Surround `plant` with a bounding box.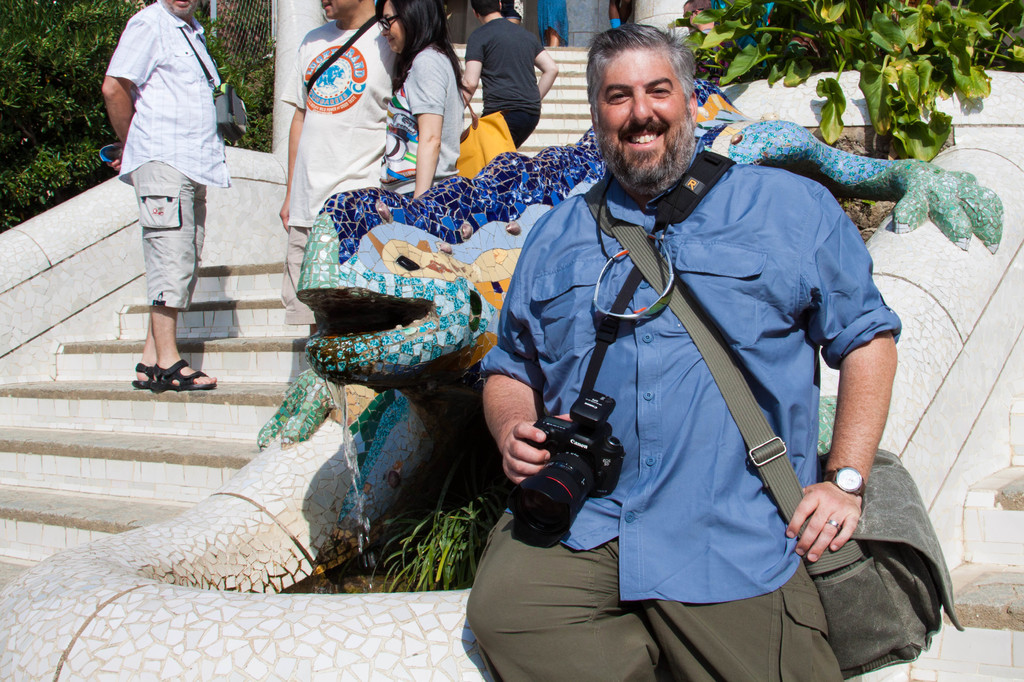
crop(367, 479, 490, 591).
